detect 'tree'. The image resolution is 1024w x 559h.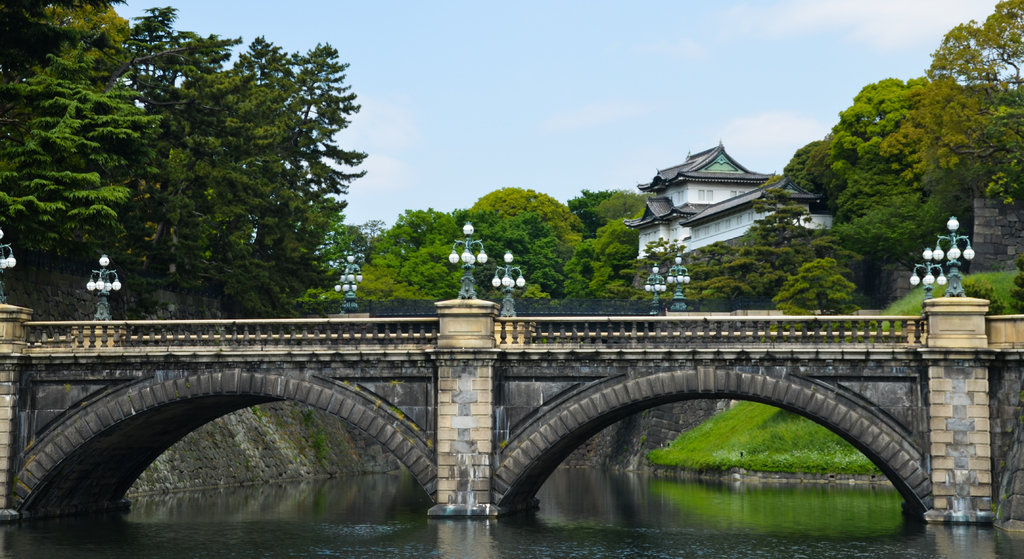
<box>784,52,999,289</box>.
